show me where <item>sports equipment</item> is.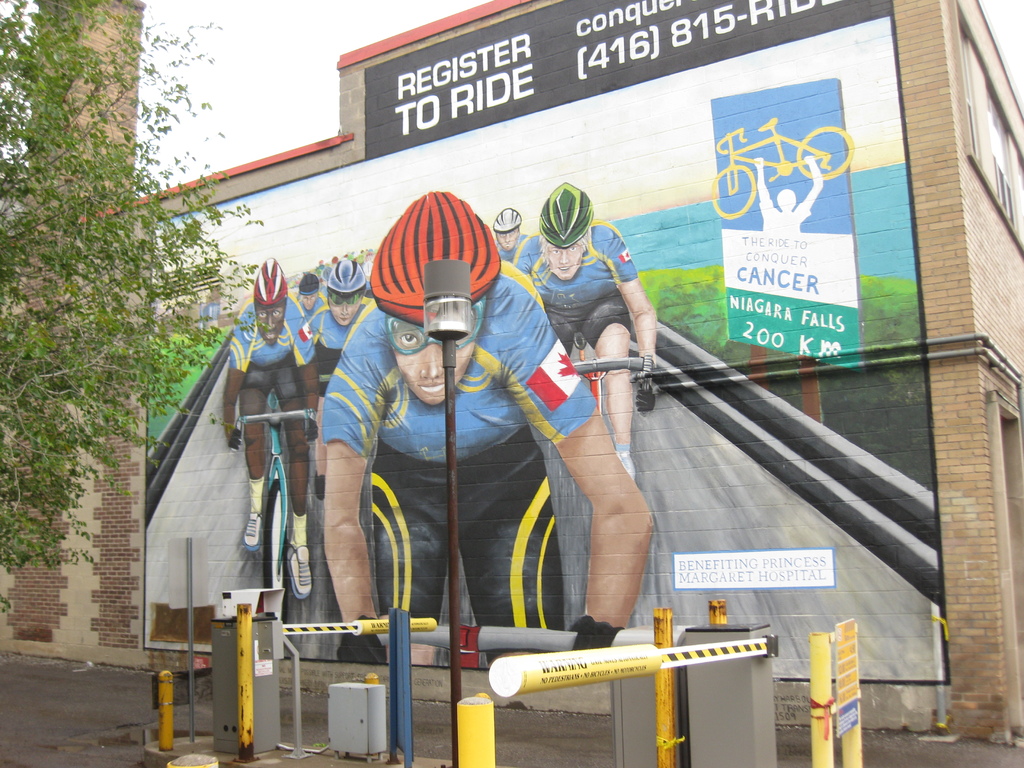
<item>sports equipment</item> is at left=326, top=256, right=365, bottom=294.
